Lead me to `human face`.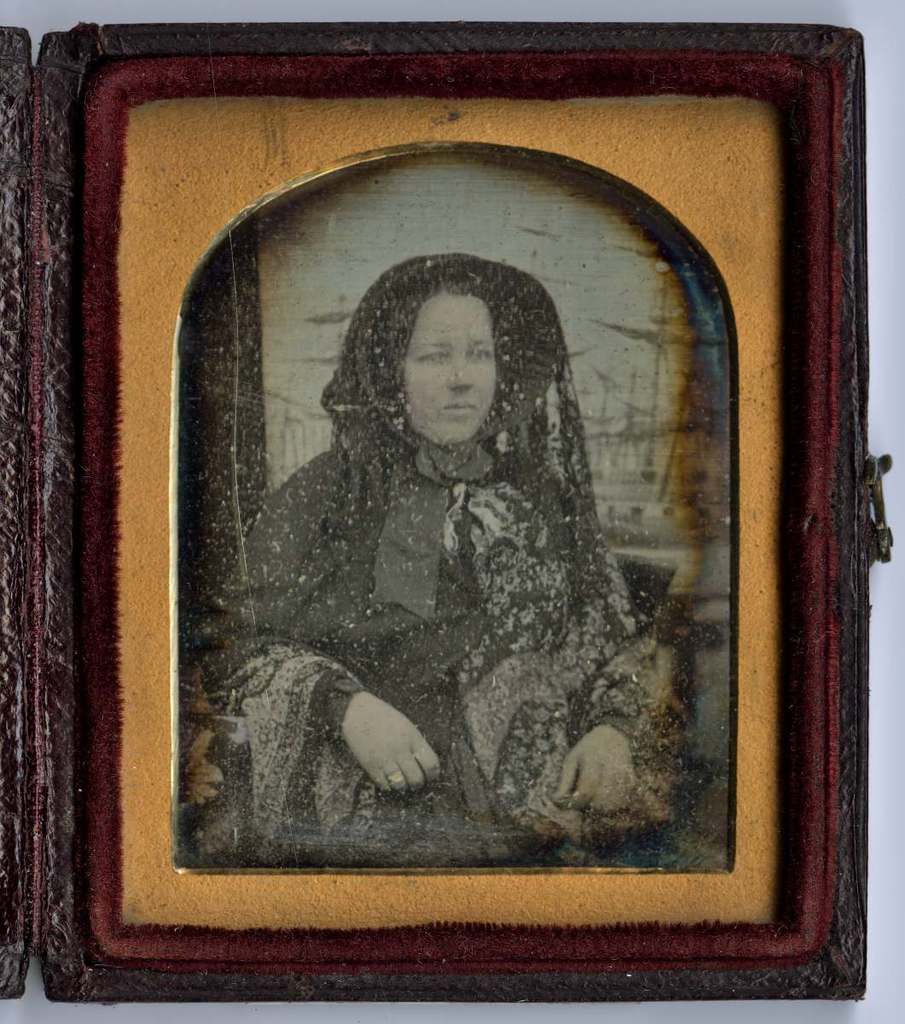
Lead to left=400, top=297, right=496, bottom=441.
